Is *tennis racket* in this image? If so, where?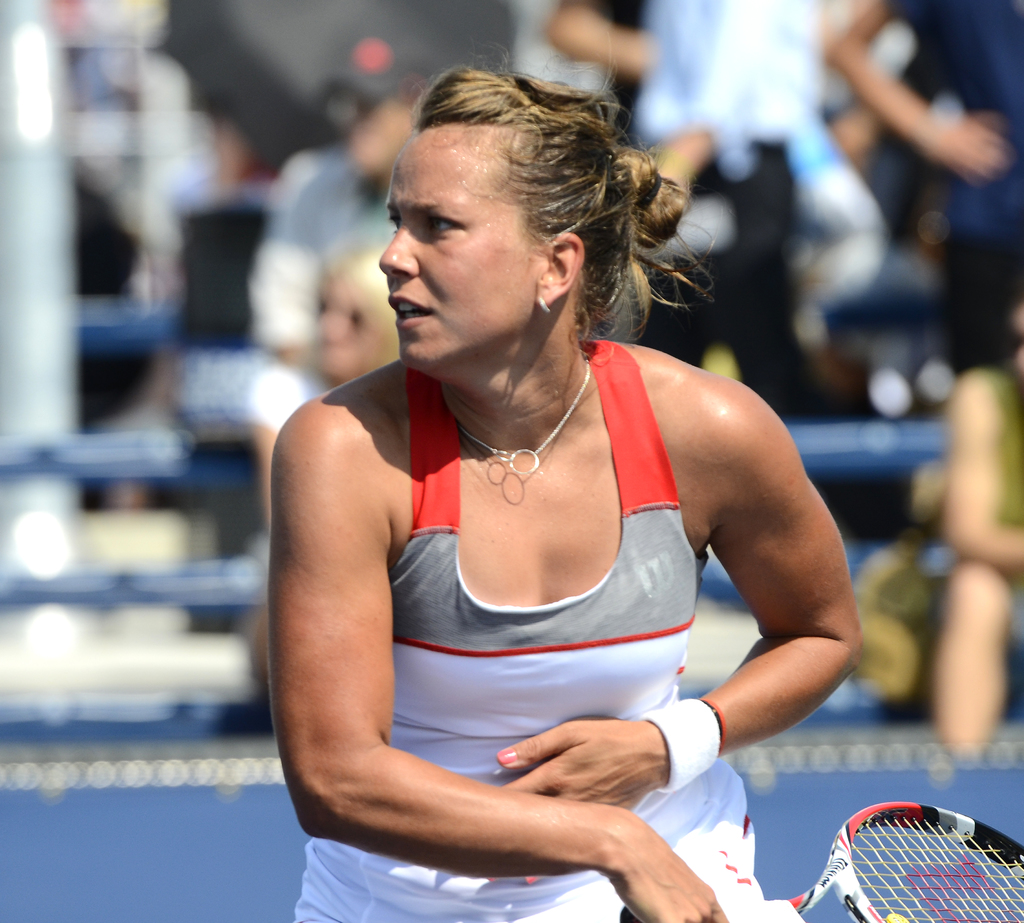
Yes, at x1=616, y1=801, x2=1023, y2=922.
